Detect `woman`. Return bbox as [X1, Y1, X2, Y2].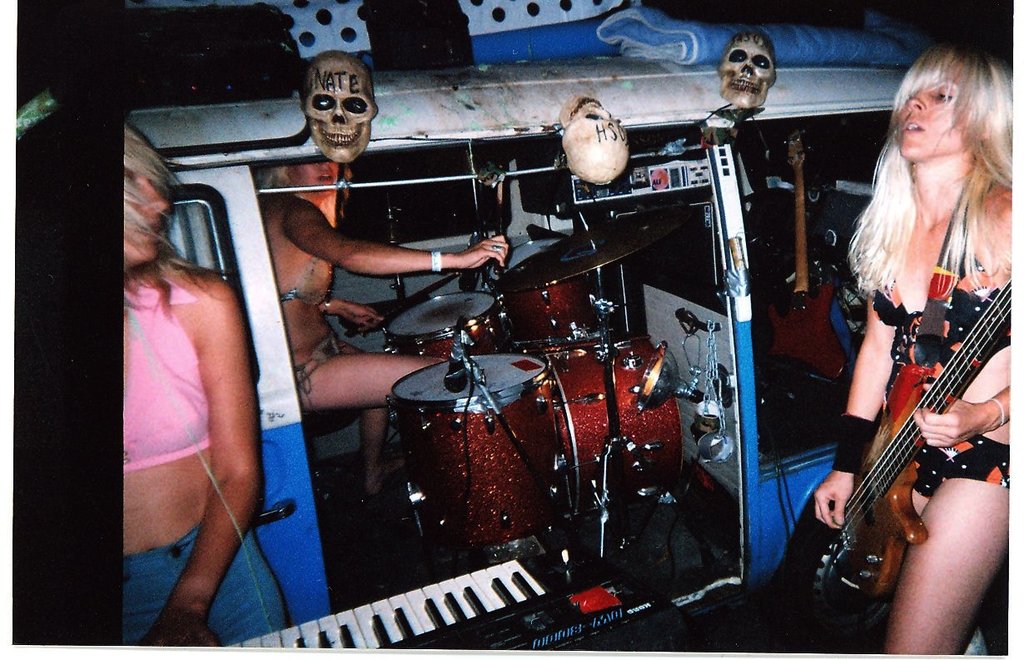
[123, 117, 283, 652].
